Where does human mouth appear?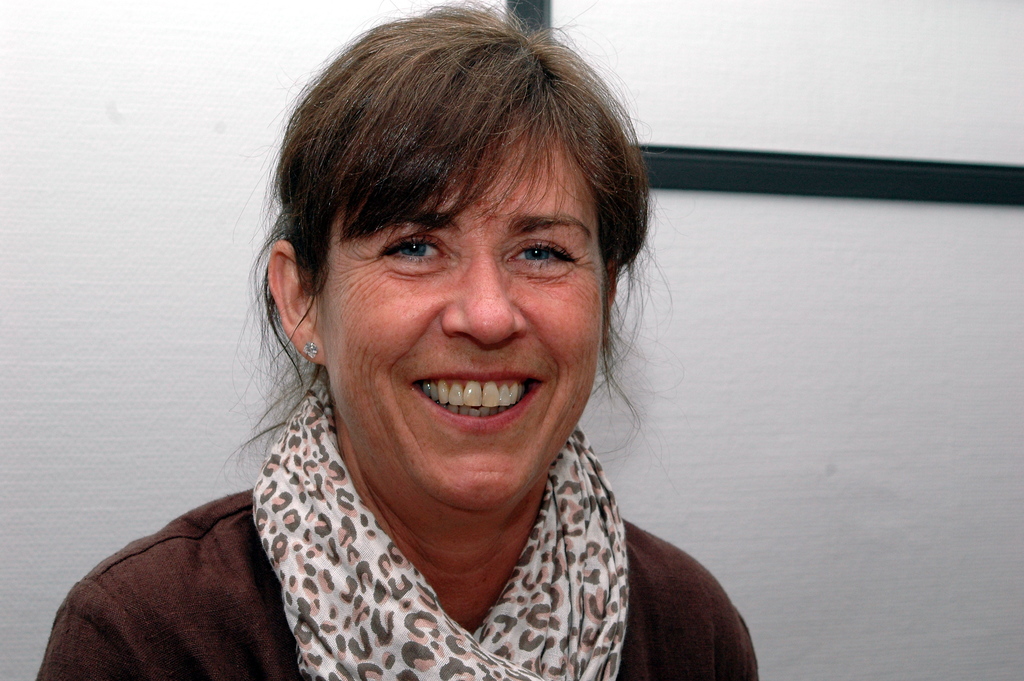
Appears at <box>410,374,543,431</box>.
